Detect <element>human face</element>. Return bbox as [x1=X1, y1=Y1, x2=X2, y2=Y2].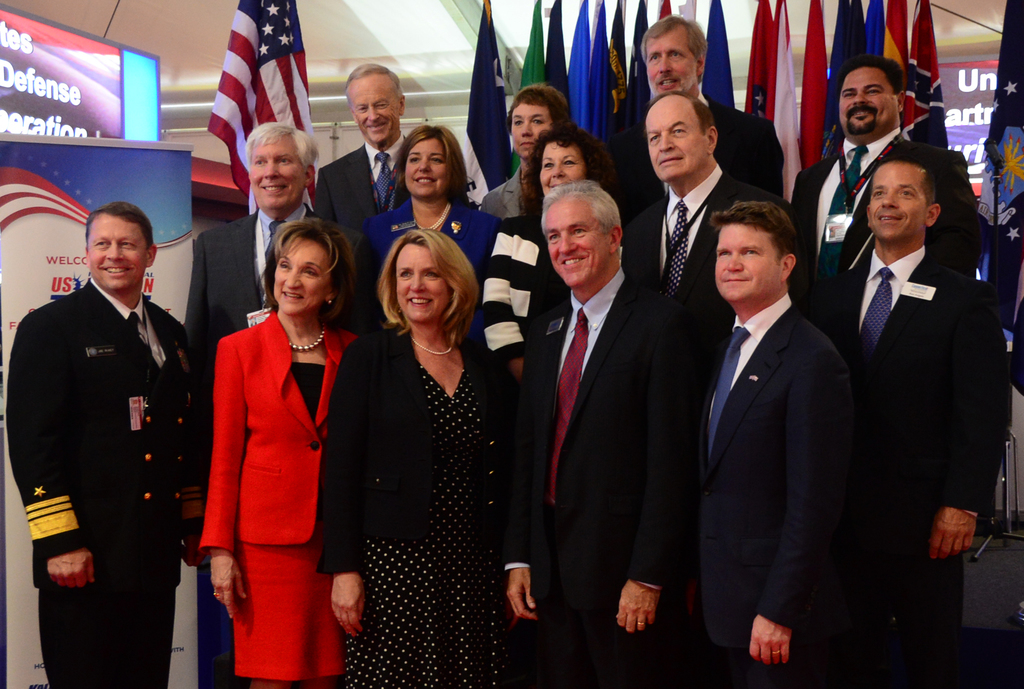
[x1=716, y1=224, x2=783, y2=304].
